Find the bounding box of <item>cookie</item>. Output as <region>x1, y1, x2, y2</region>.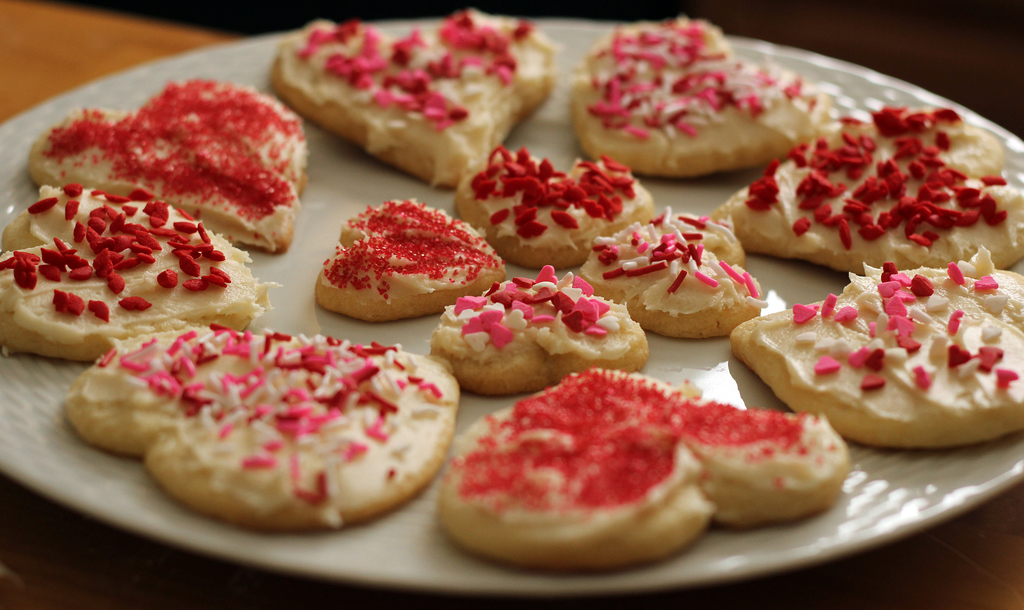
<region>0, 179, 280, 359</region>.
